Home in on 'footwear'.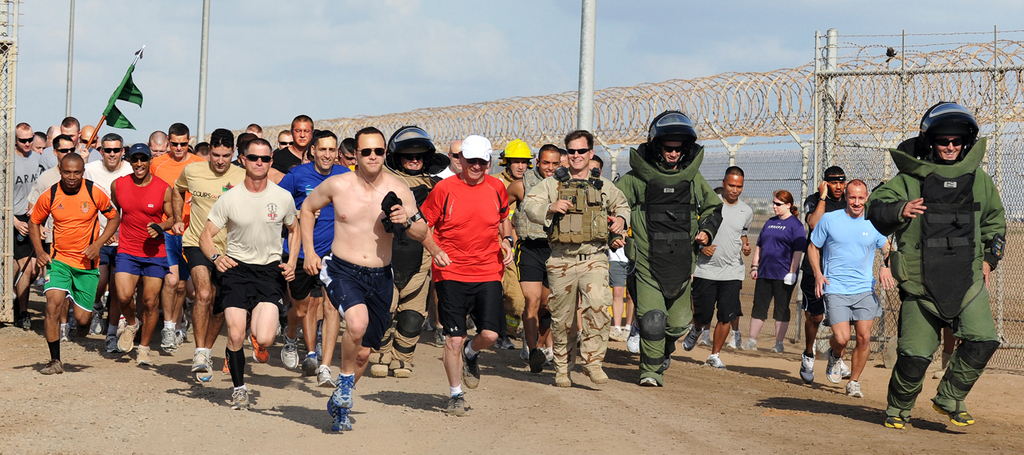
Homed in at pyautogui.locateOnScreen(281, 327, 297, 368).
